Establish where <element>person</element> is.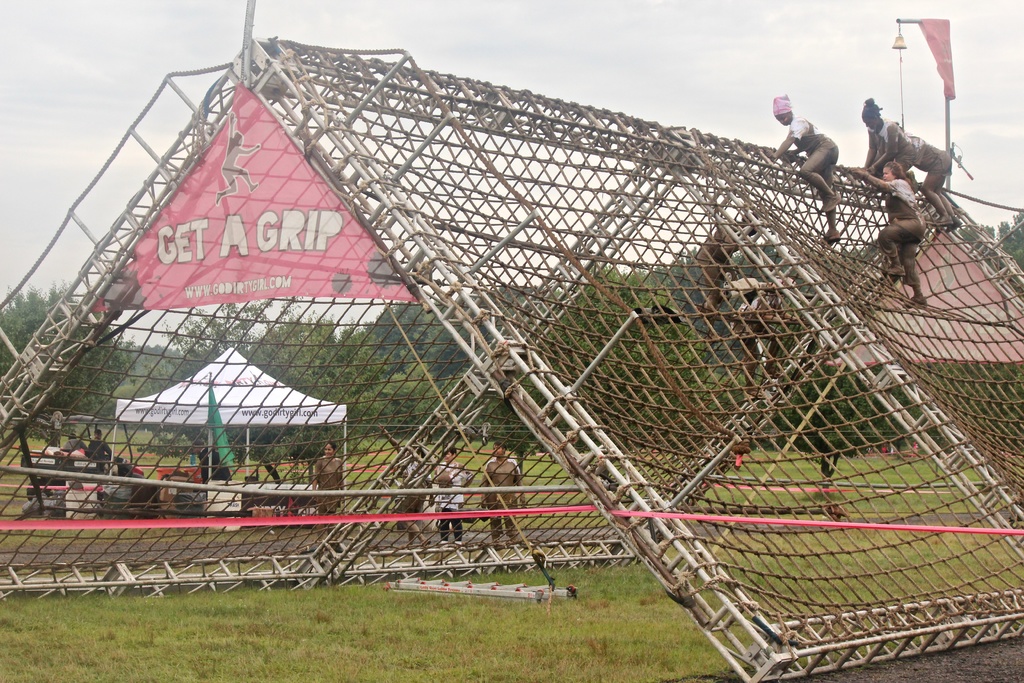
Established at rect(692, 215, 748, 323).
